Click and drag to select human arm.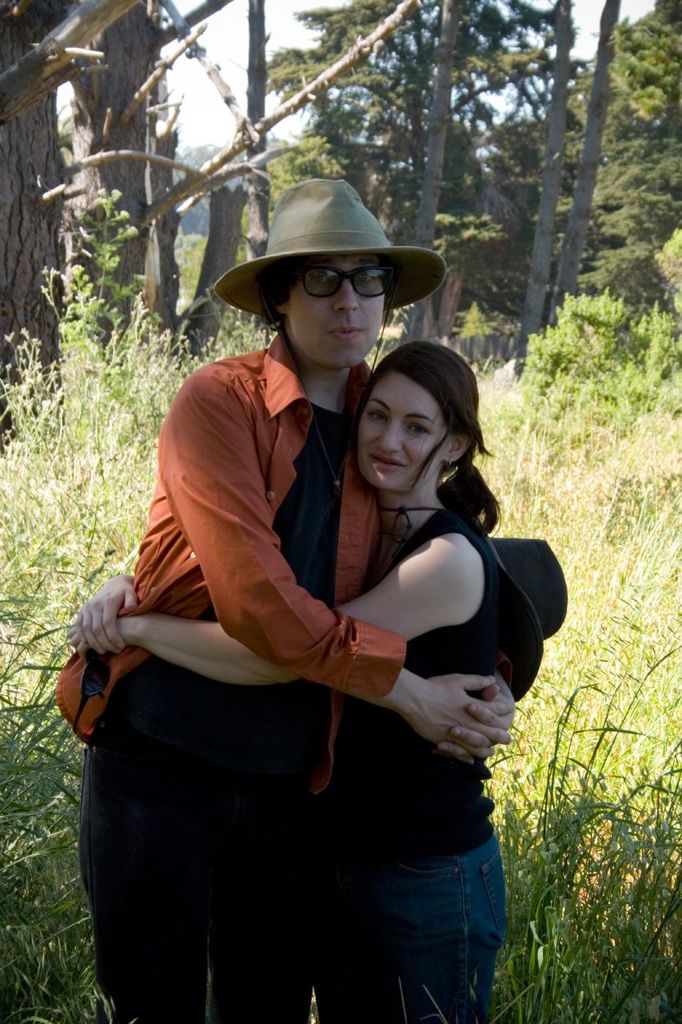
Selection: (74,559,154,660).
